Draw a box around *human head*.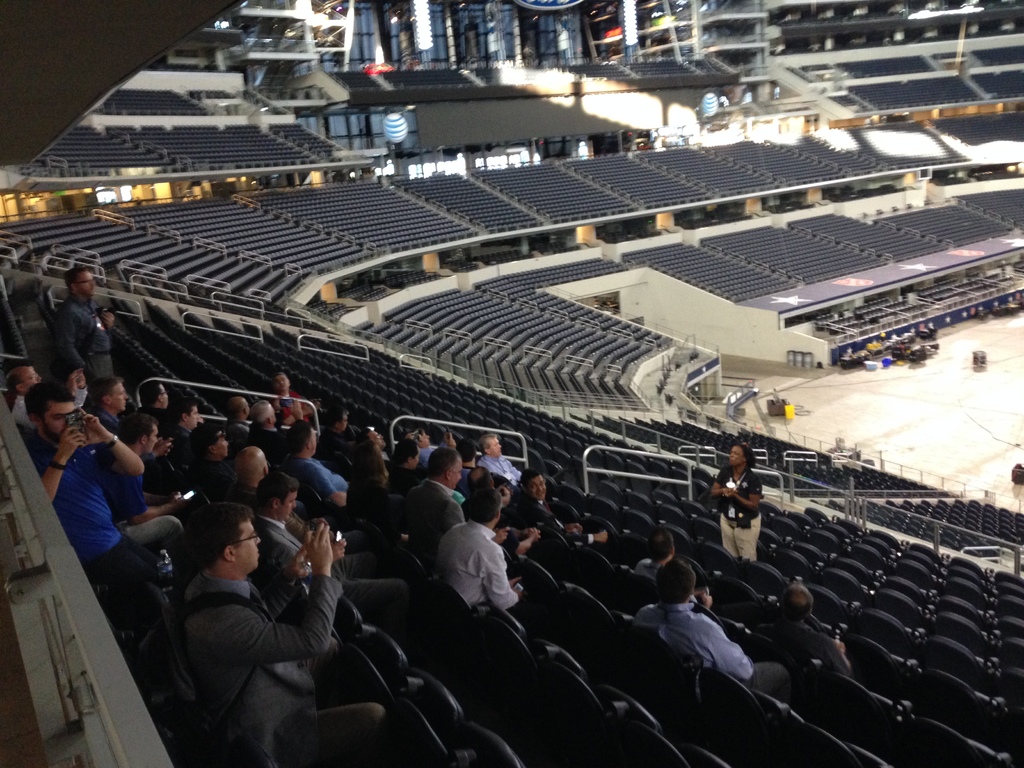
[left=726, top=442, right=756, bottom=467].
